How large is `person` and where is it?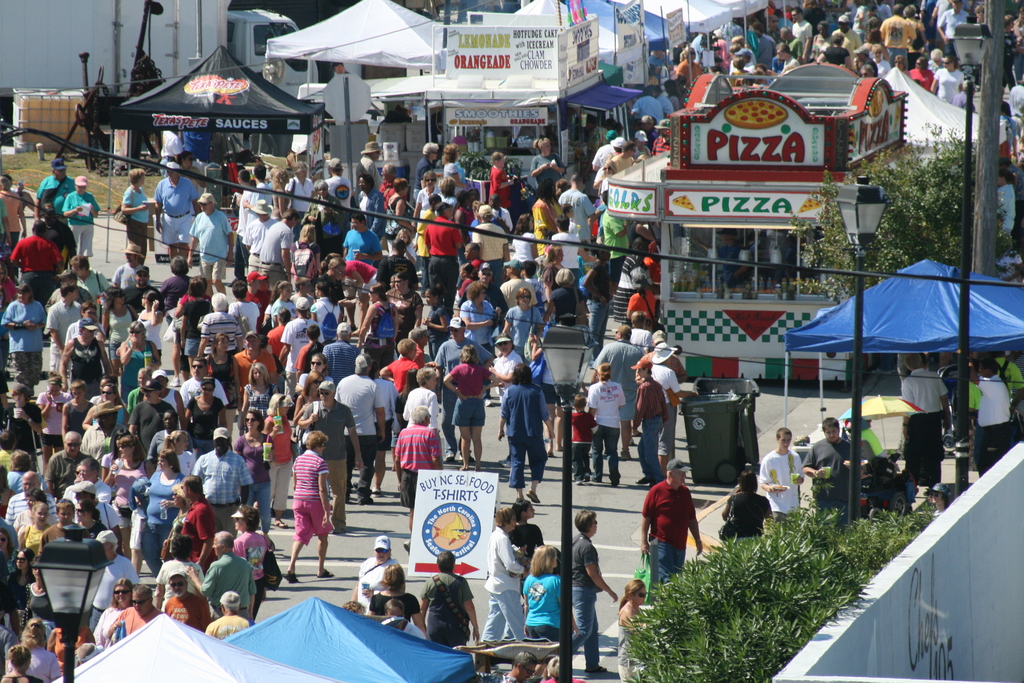
Bounding box: <box>472,511,524,645</box>.
